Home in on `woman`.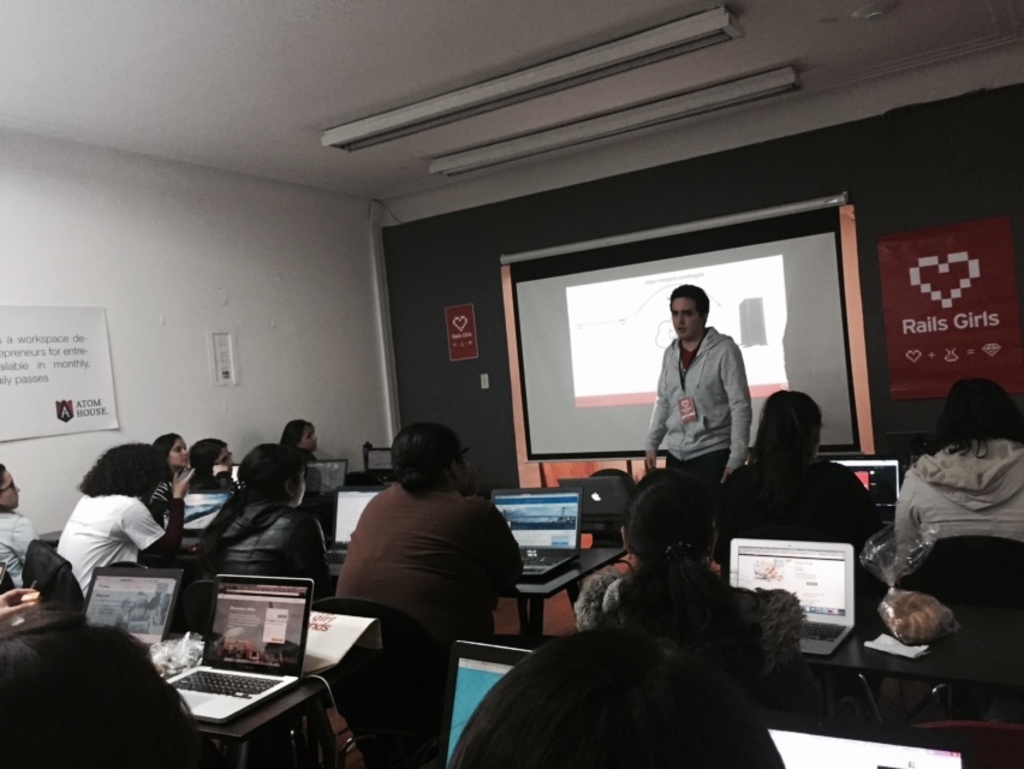
Homed in at <region>147, 434, 194, 500</region>.
